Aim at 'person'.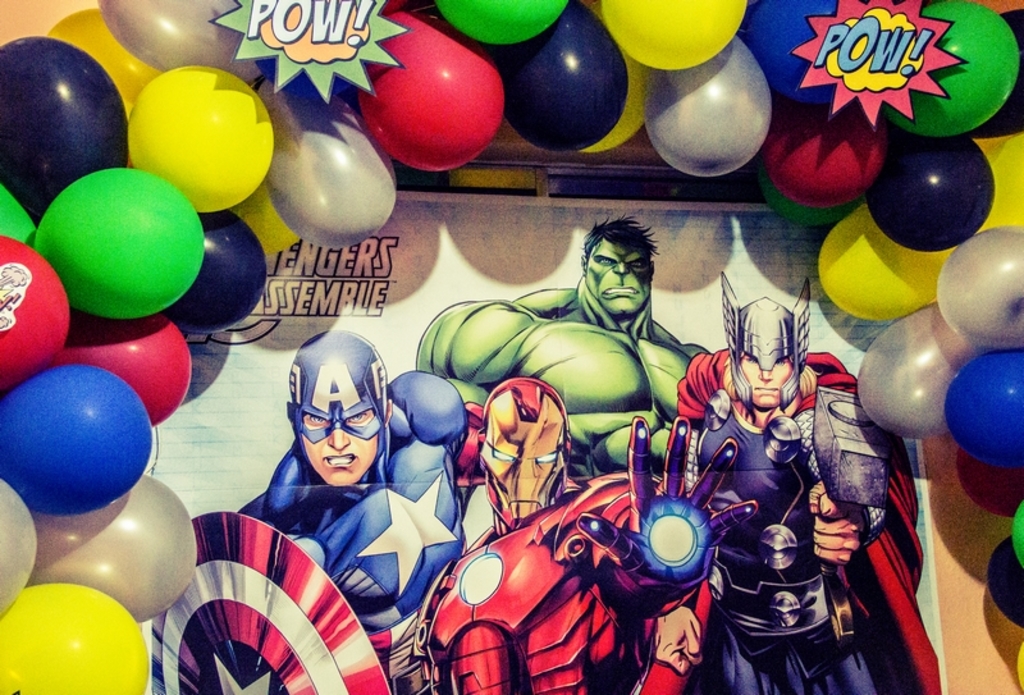
Aimed at 413:214:714:485.
